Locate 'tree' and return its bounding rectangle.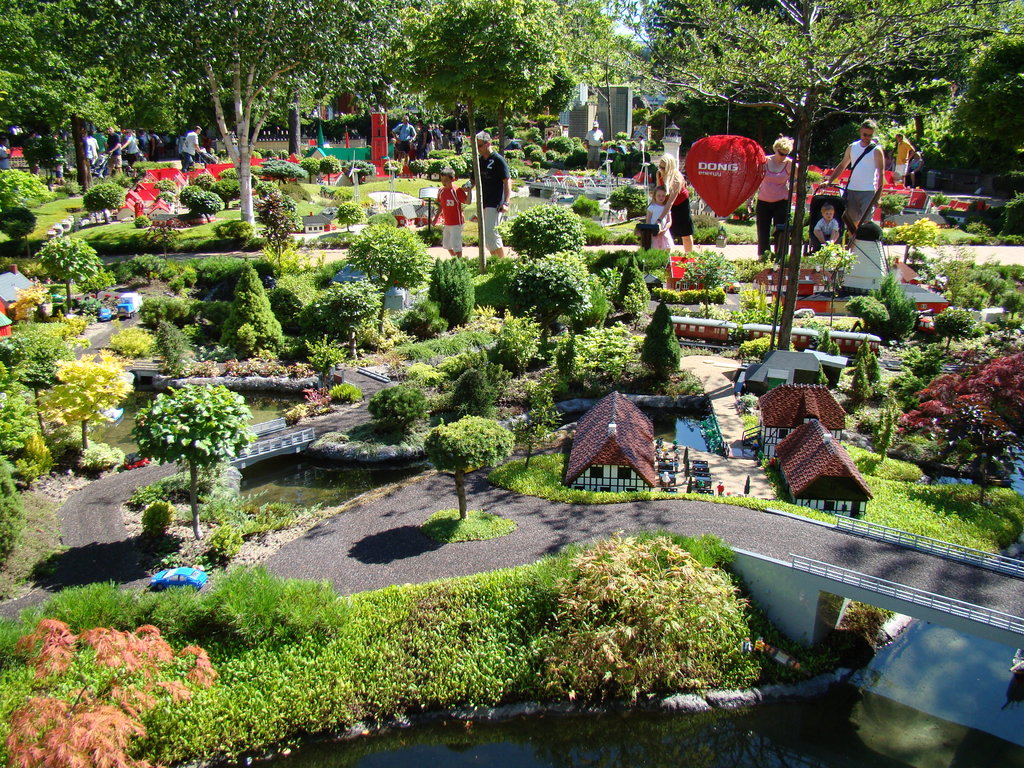
crop(984, 275, 1007, 302).
